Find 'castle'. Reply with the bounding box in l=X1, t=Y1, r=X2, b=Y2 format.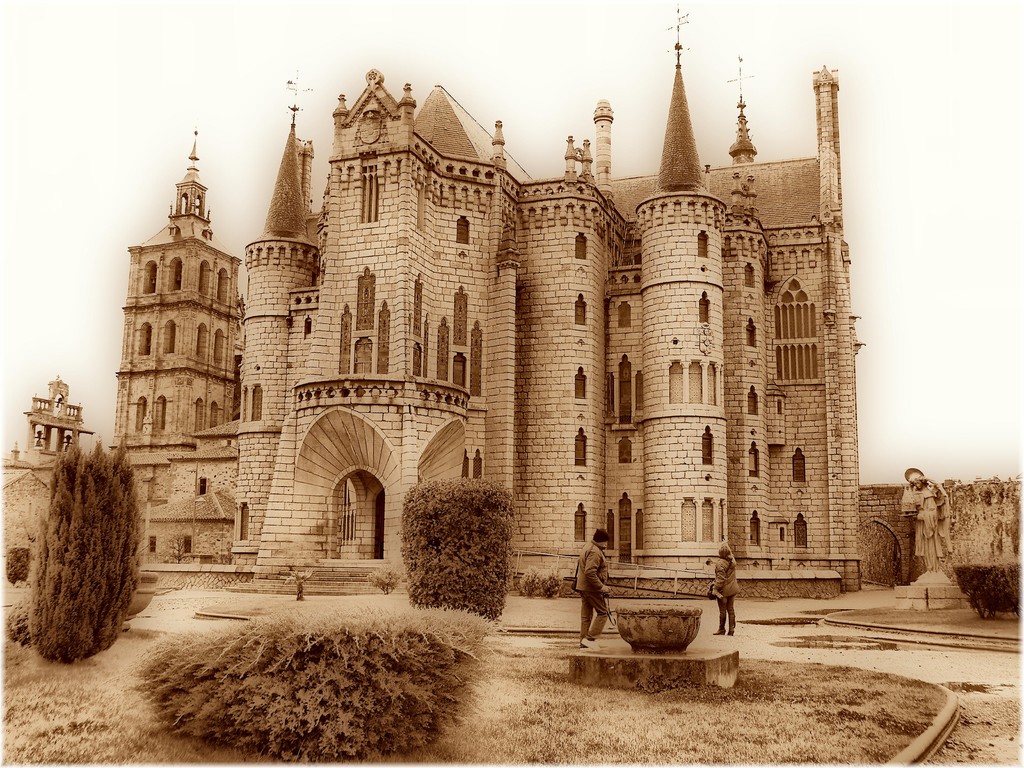
l=76, t=23, r=906, b=664.
